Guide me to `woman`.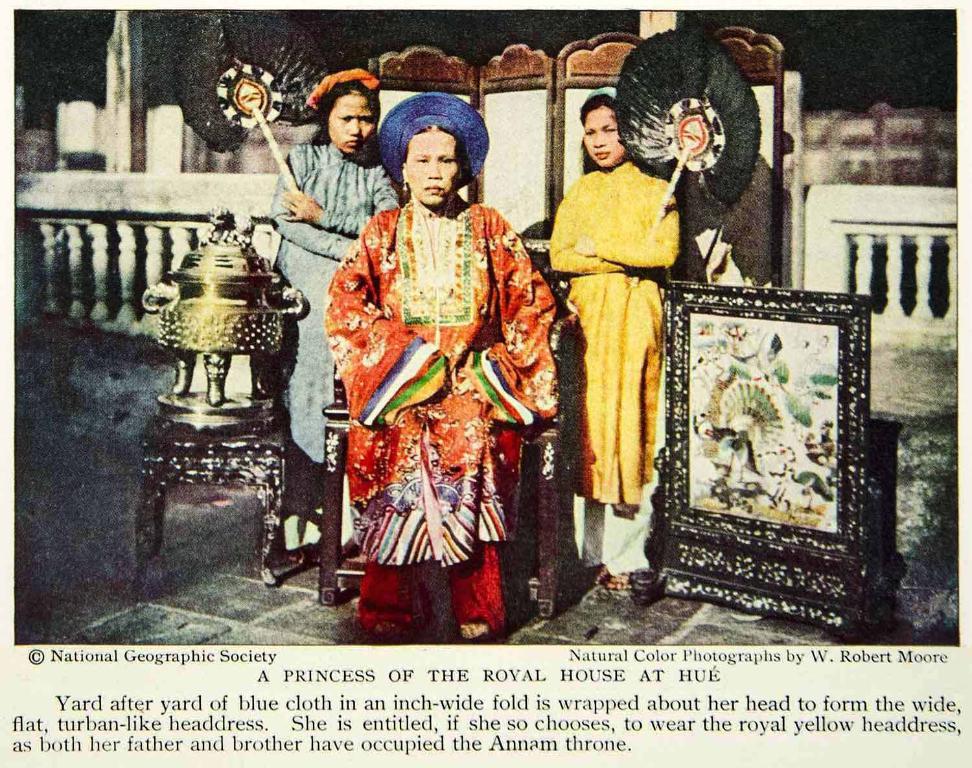
Guidance: [313, 110, 546, 618].
